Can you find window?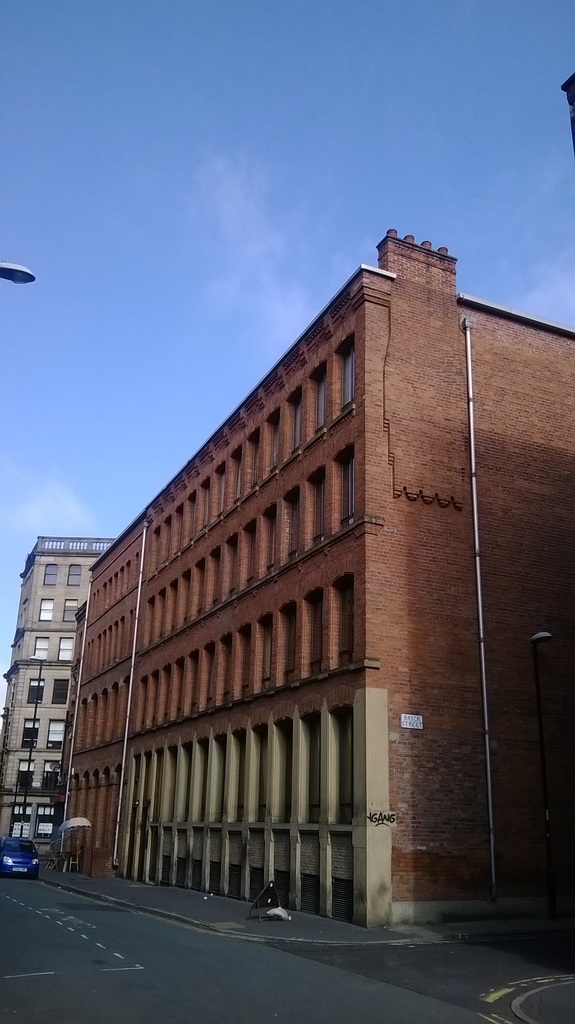
Yes, bounding box: region(46, 562, 60, 588).
